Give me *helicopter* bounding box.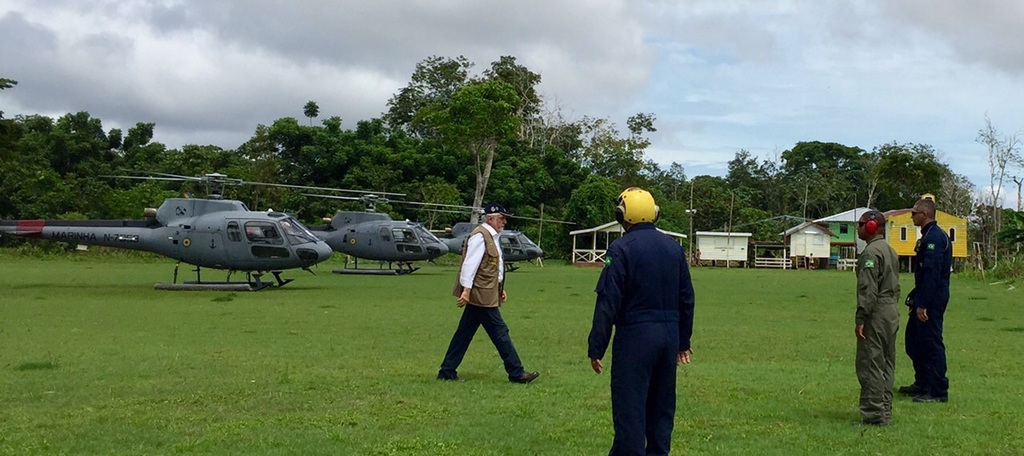
(x1=303, y1=192, x2=496, y2=274).
